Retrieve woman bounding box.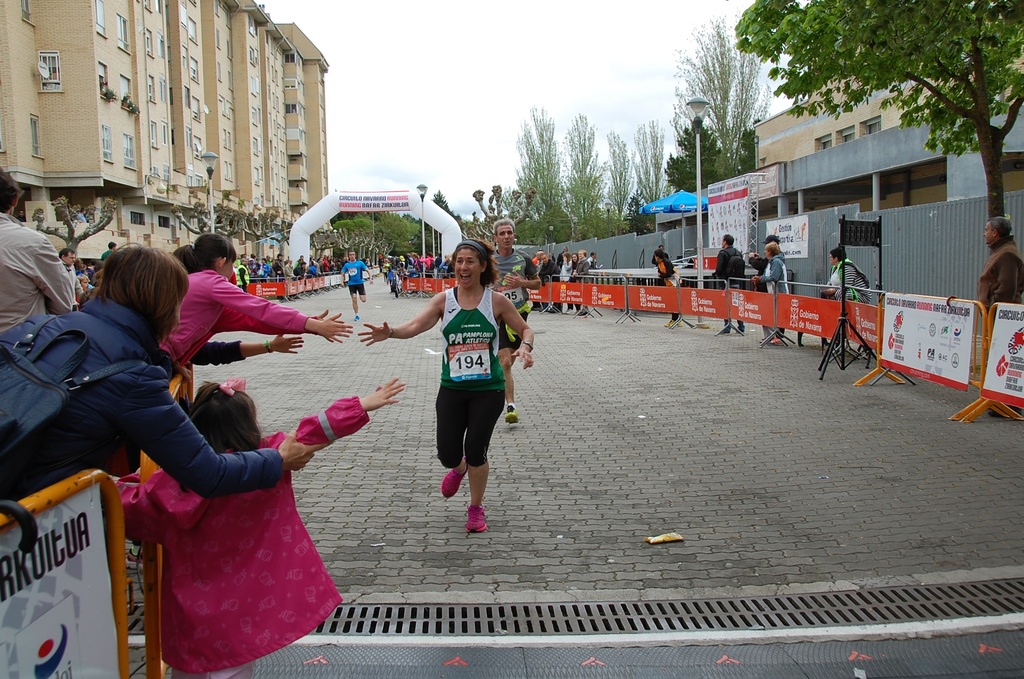
Bounding box: [159,229,354,373].
